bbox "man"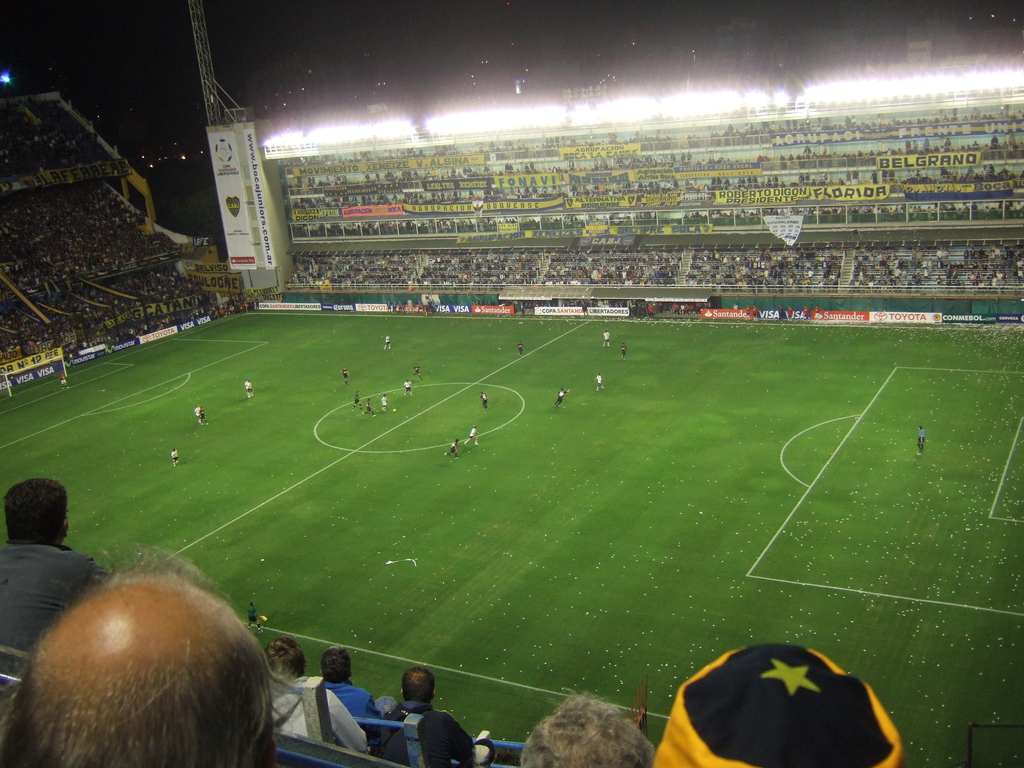
<box>416,362,420,378</box>
